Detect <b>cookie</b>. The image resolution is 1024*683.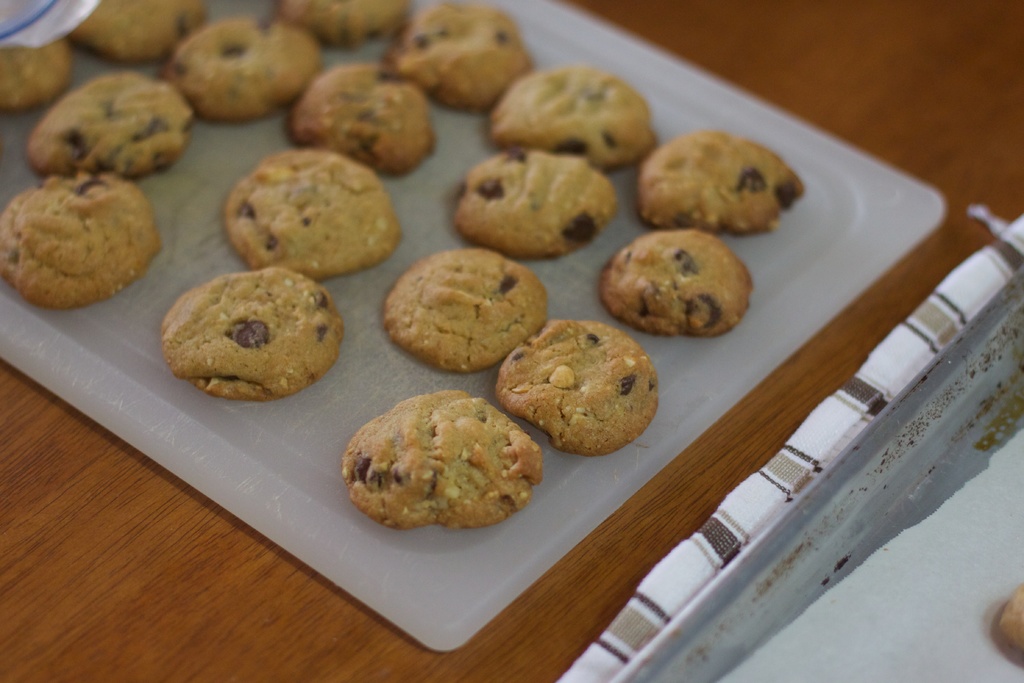
[492,324,659,461].
